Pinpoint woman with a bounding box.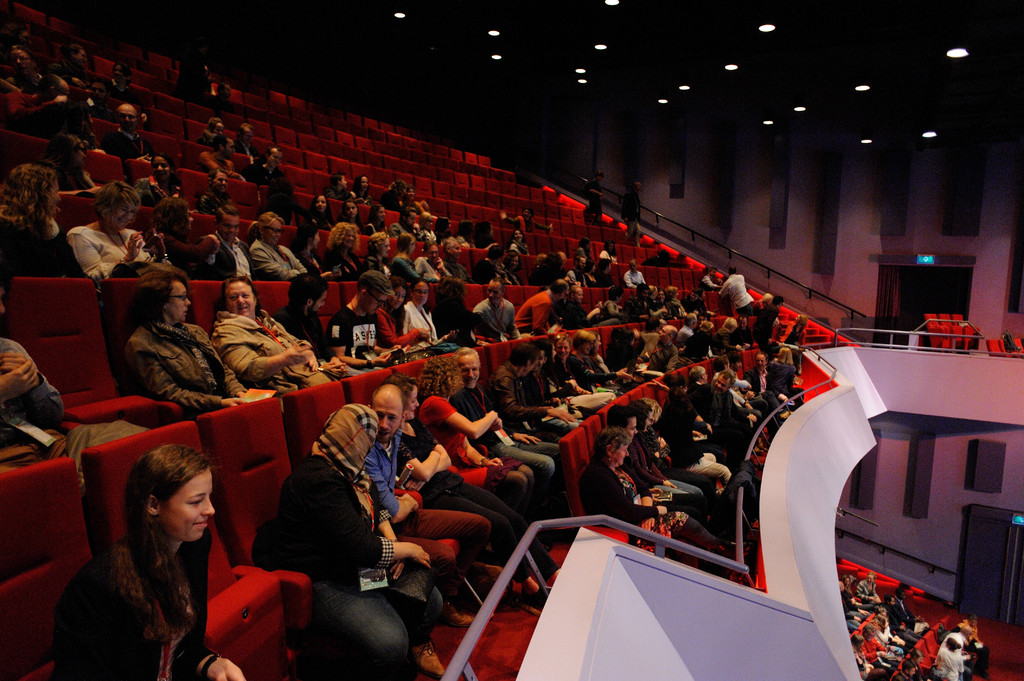
bbox=[115, 271, 257, 421].
